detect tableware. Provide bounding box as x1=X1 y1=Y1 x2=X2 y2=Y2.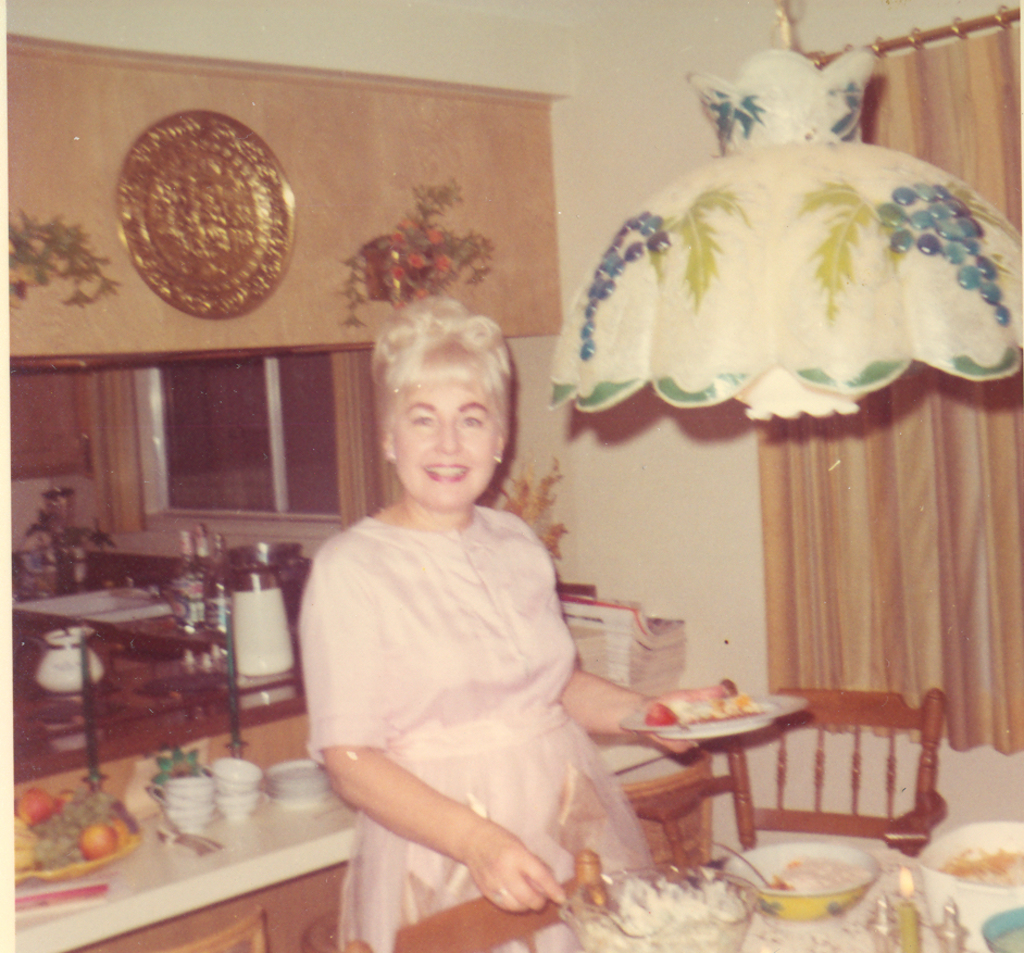
x1=979 y1=904 x2=1023 y2=952.
